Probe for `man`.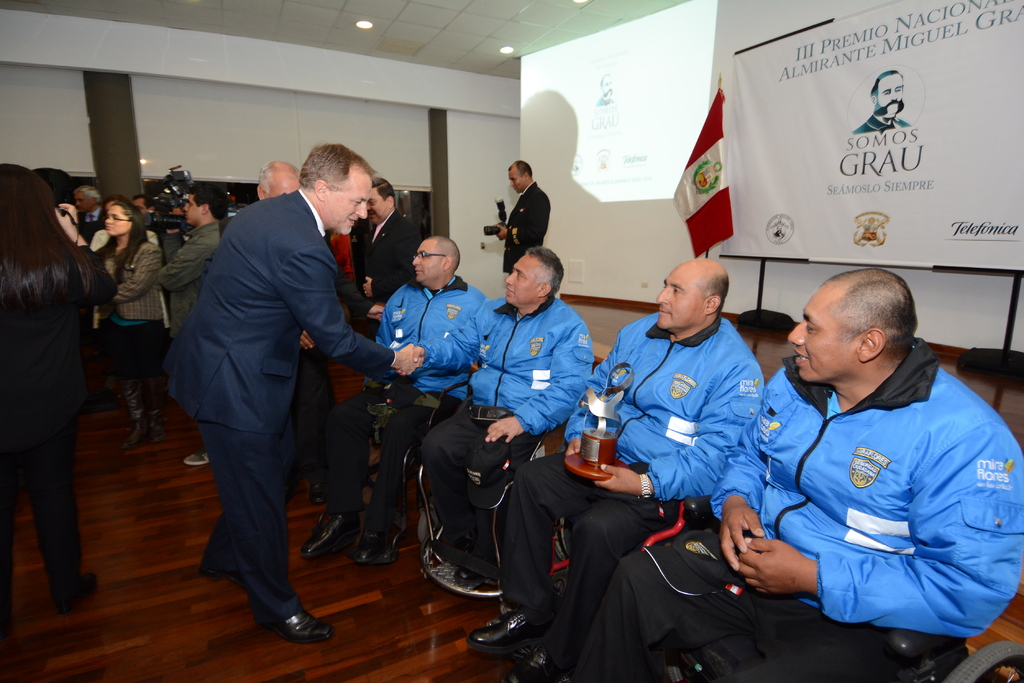
Probe result: x1=75 y1=188 x2=107 y2=231.
